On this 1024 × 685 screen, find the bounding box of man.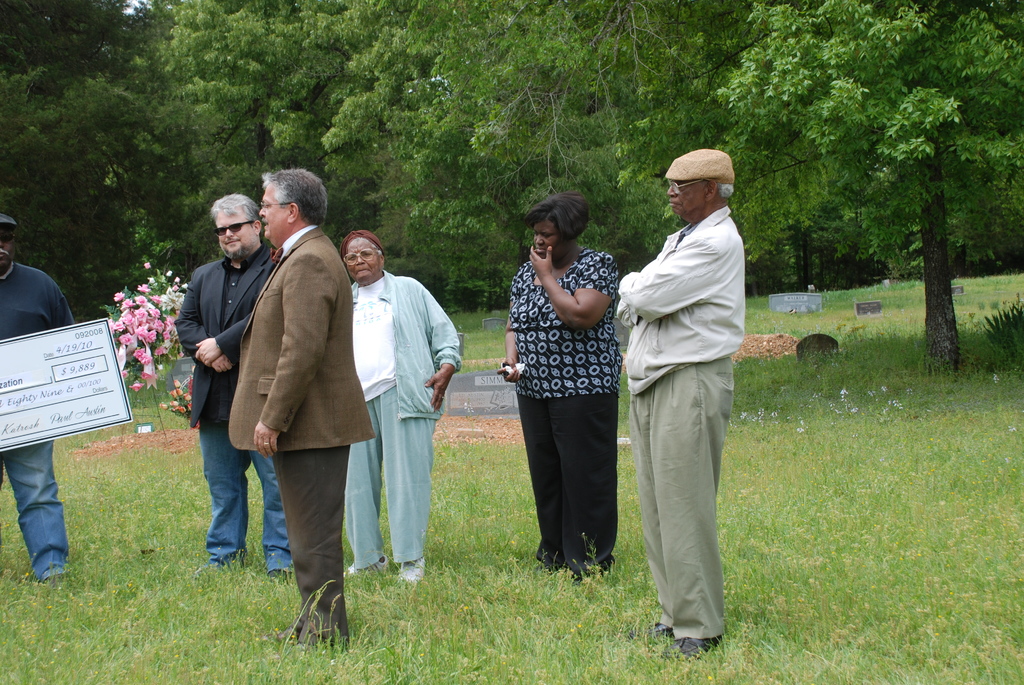
Bounding box: bbox(0, 213, 77, 581).
